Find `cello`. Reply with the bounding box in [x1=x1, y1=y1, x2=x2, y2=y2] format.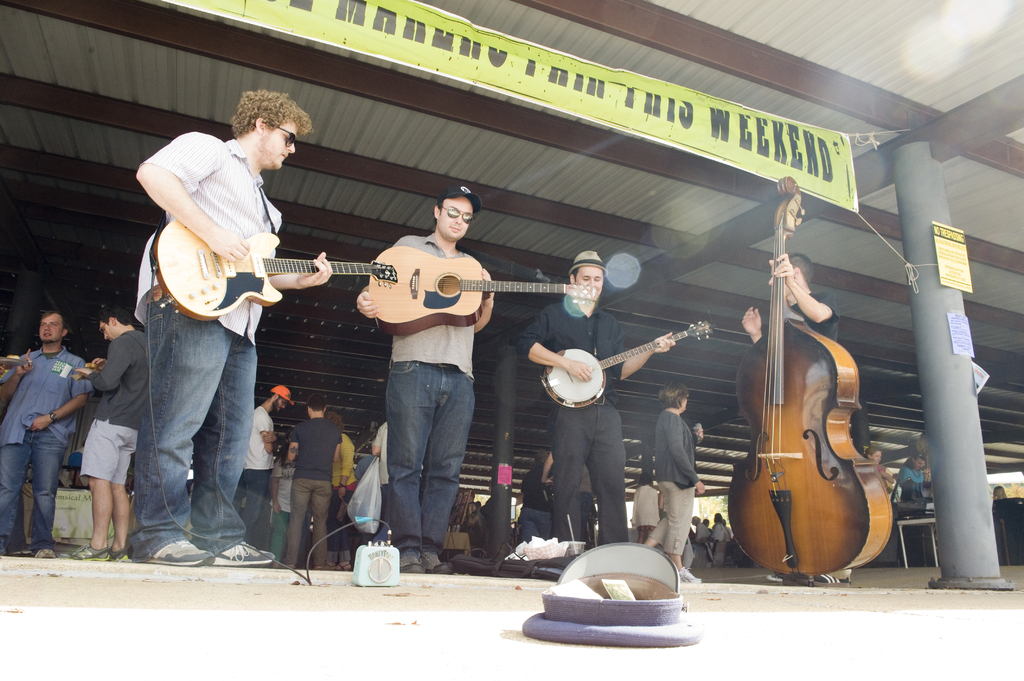
[x1=725, y1=175, x2=892, y2=592].
